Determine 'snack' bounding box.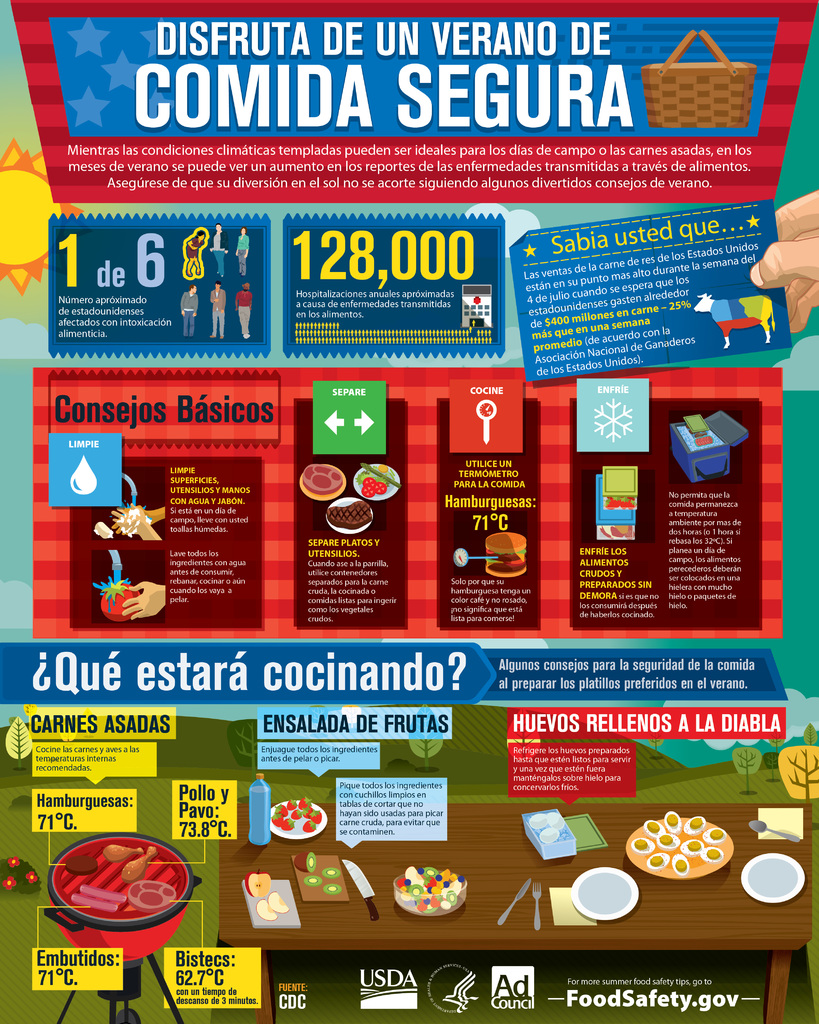
Determined: rect(65, 852, 100, 872).
